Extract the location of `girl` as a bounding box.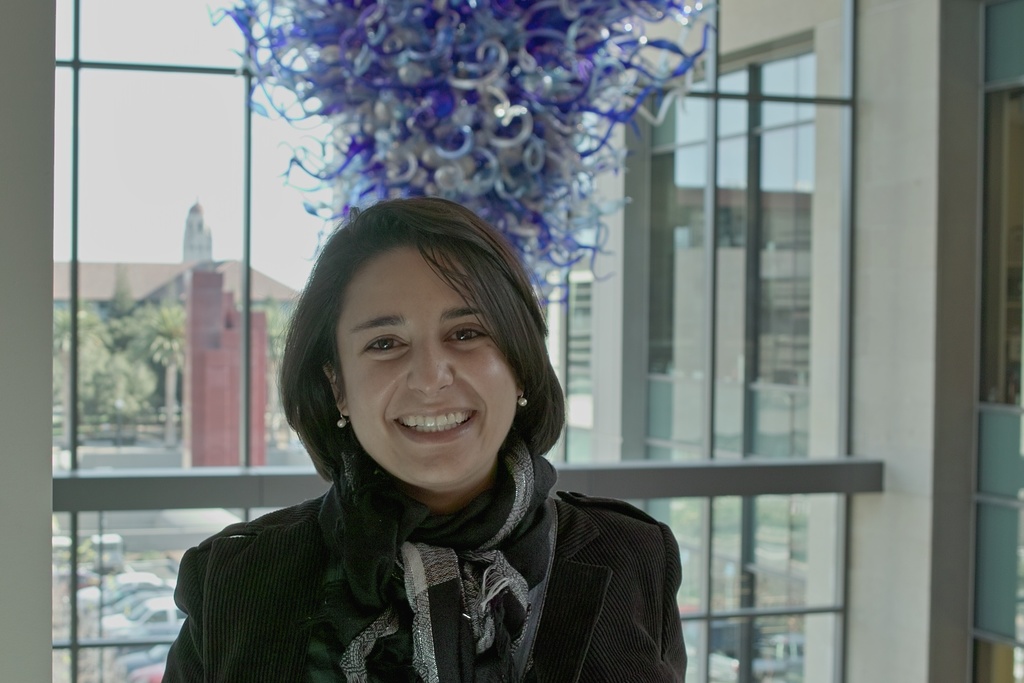
region(154, 191, 689, 682).
